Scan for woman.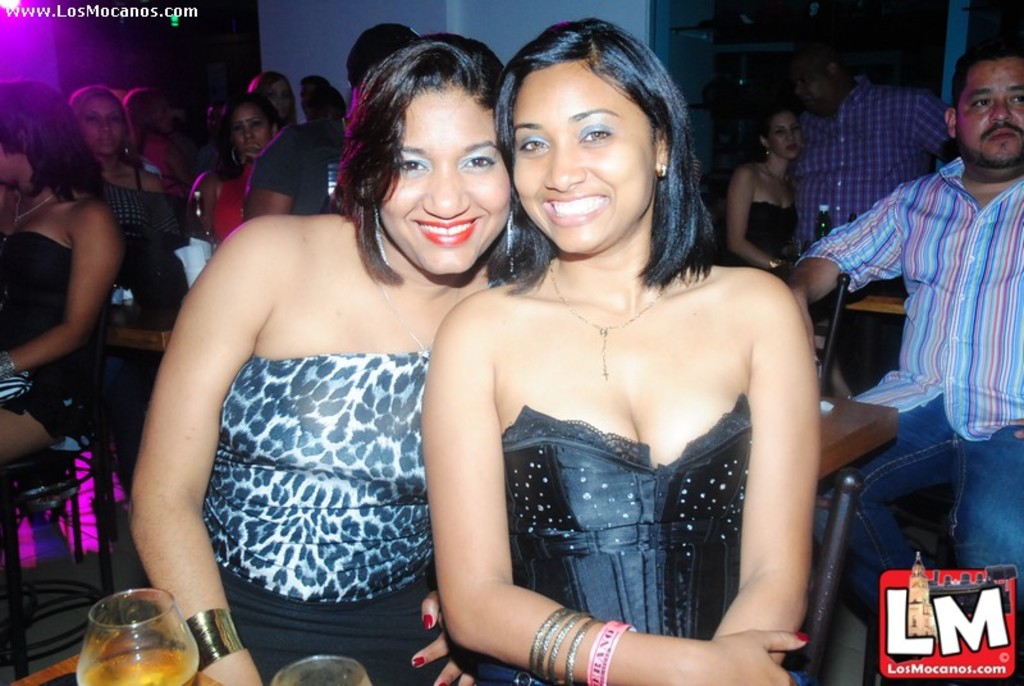
Scan result: 385 59 850 677.
